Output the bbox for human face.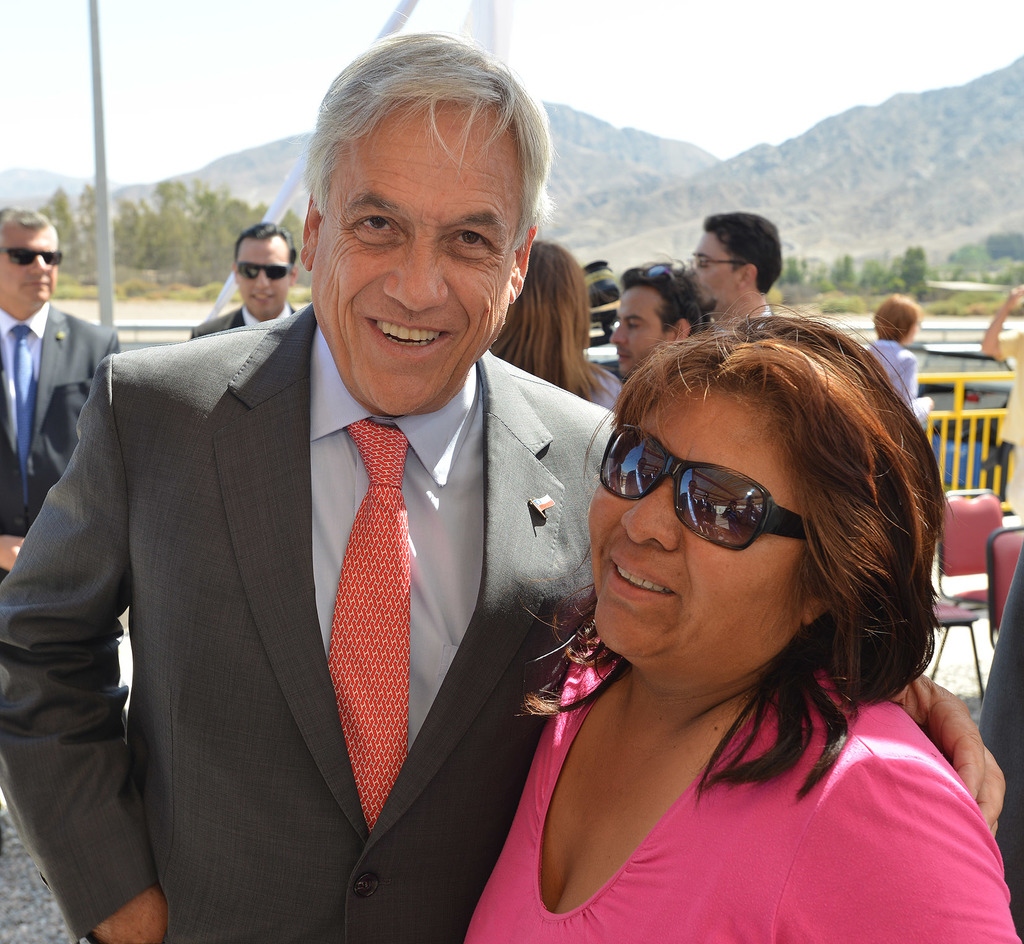
box=[607, 287, 669, 378].
